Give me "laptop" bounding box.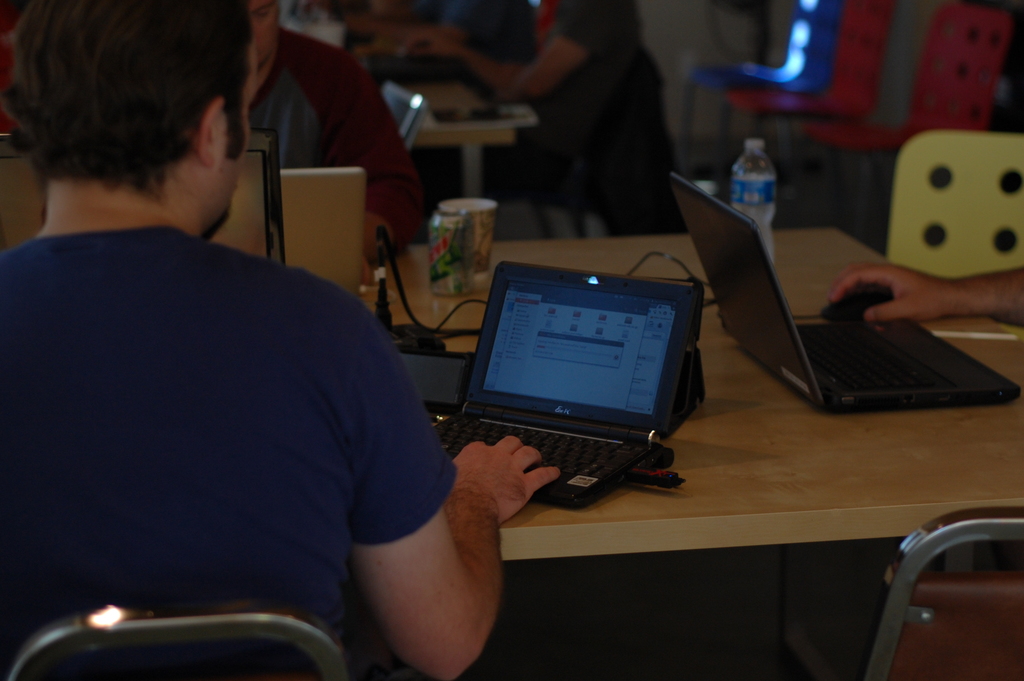
region(424, 259, 692, 507).
